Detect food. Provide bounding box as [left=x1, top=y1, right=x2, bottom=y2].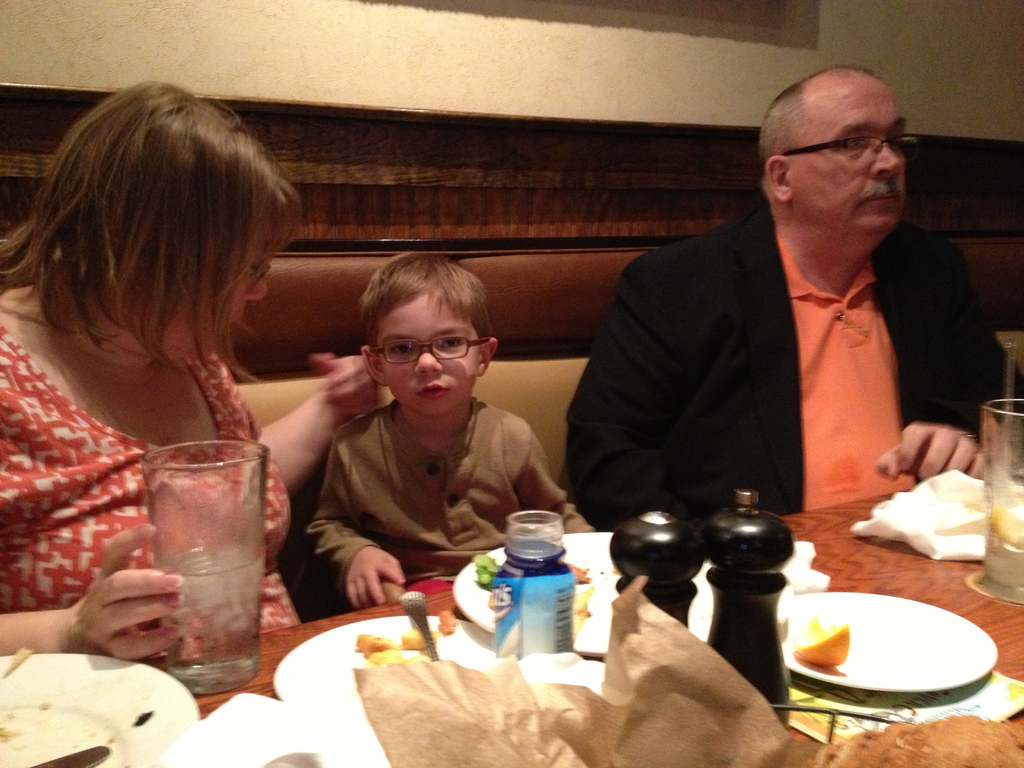
[left=435, top=605, right=457, bottom=634].
